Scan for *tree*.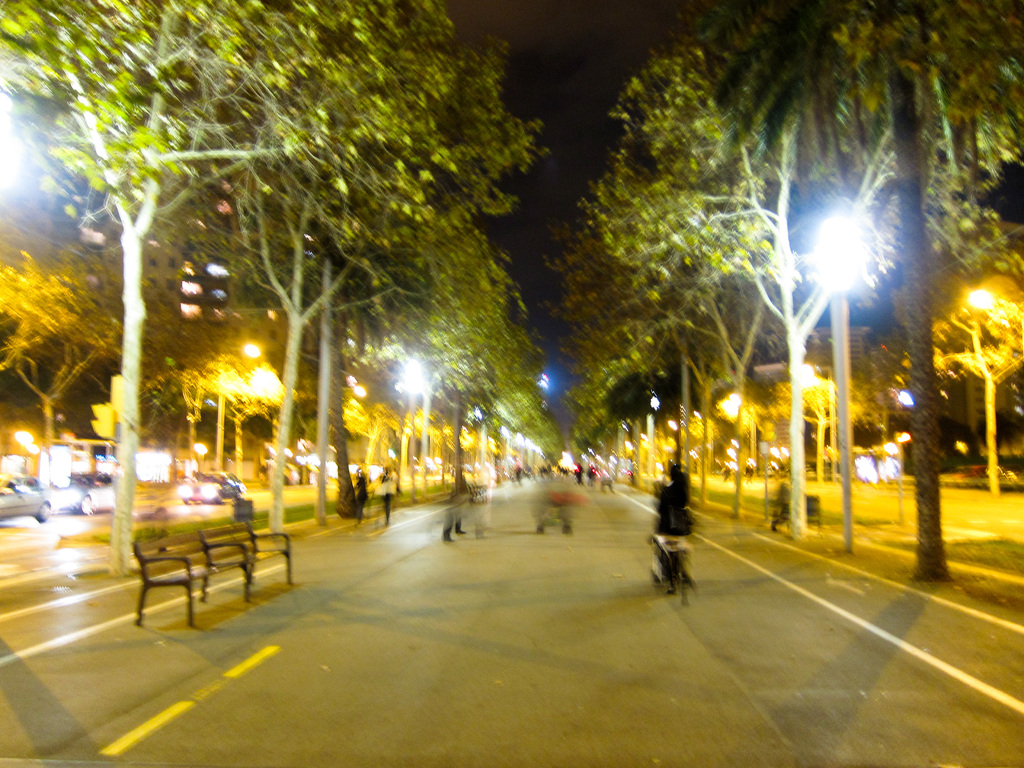
Scan result: locate(356, 403, 399, 481).
